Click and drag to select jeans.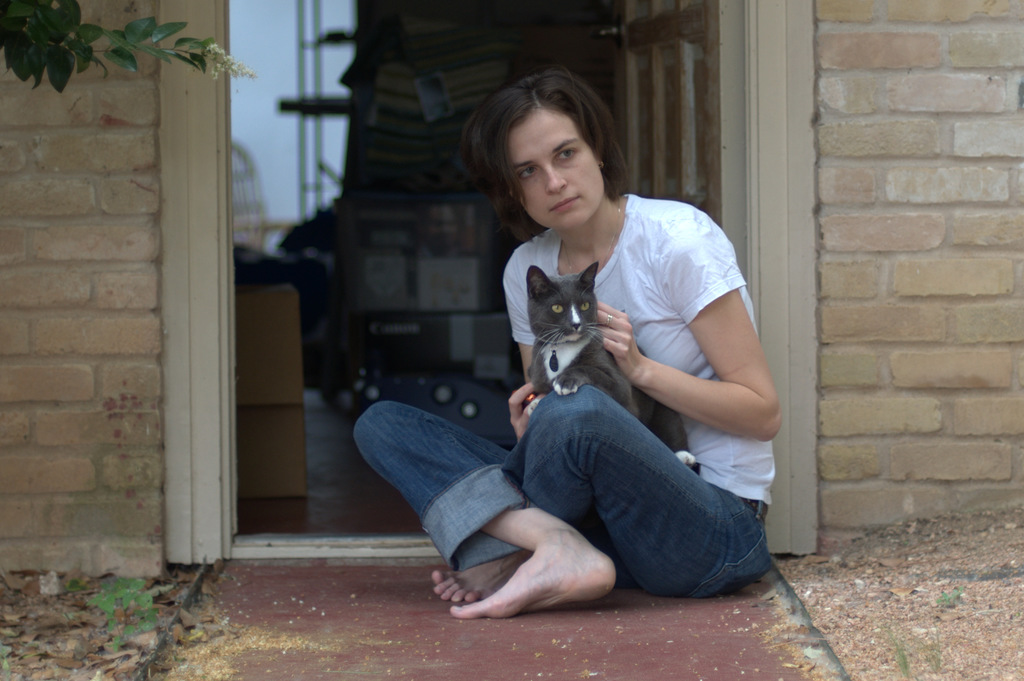
Selection: x1=357, y1=368, x2=739, y2=610.
